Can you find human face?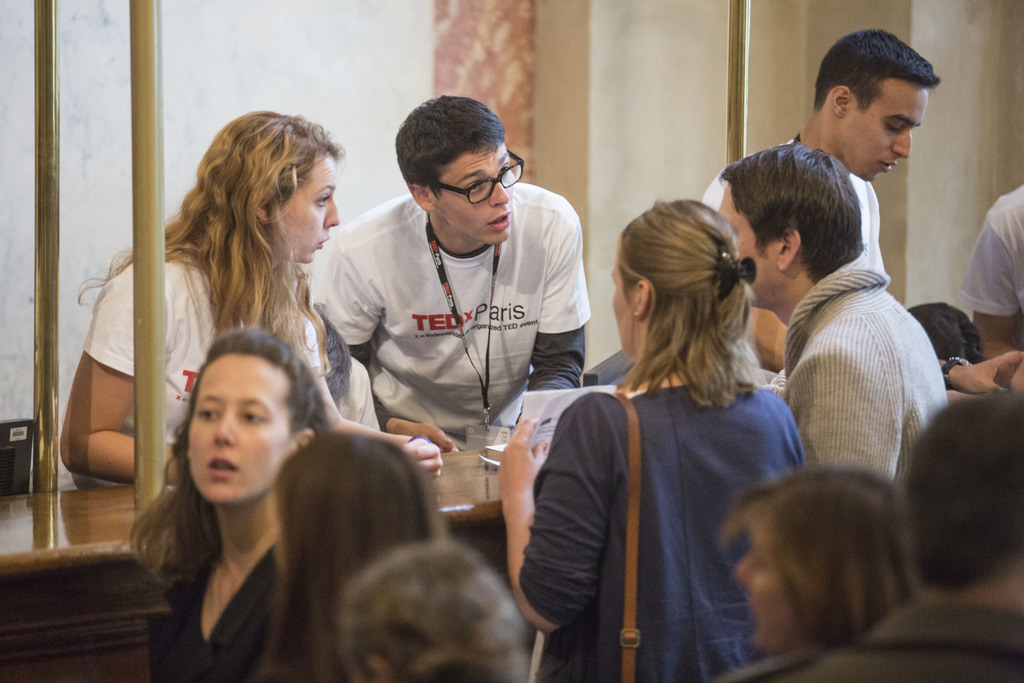
Yes, bounding box: box(428, 140, 514, 242).
